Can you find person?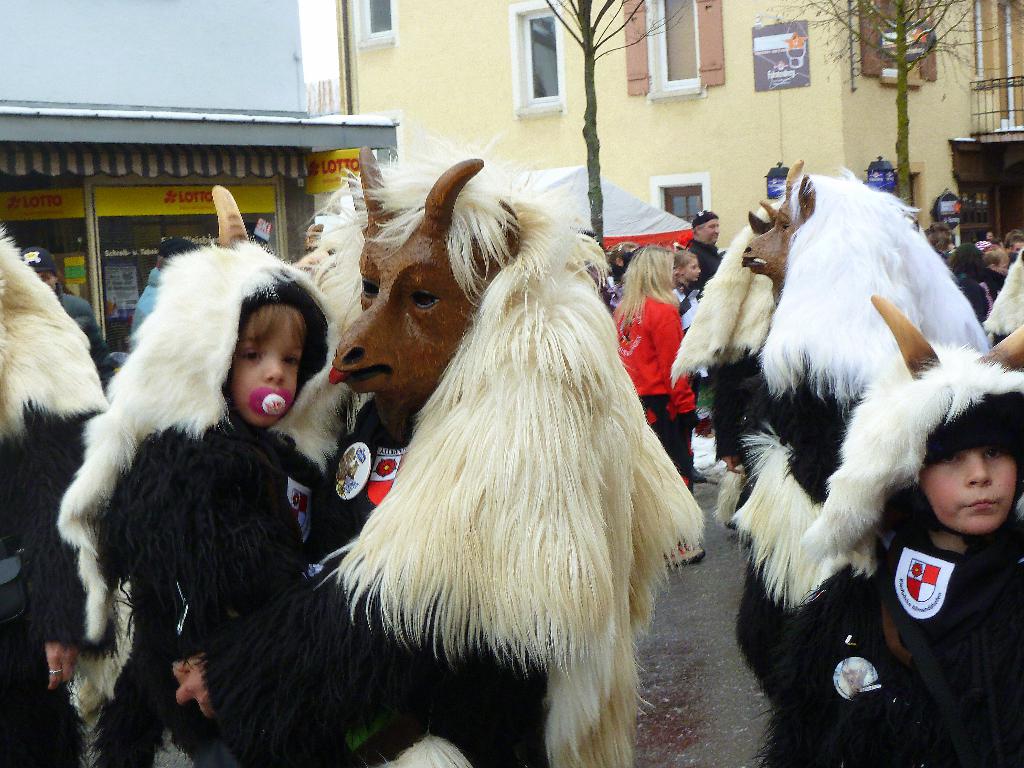
Yes, bounding box: box=[985, 230, 994, 244].
